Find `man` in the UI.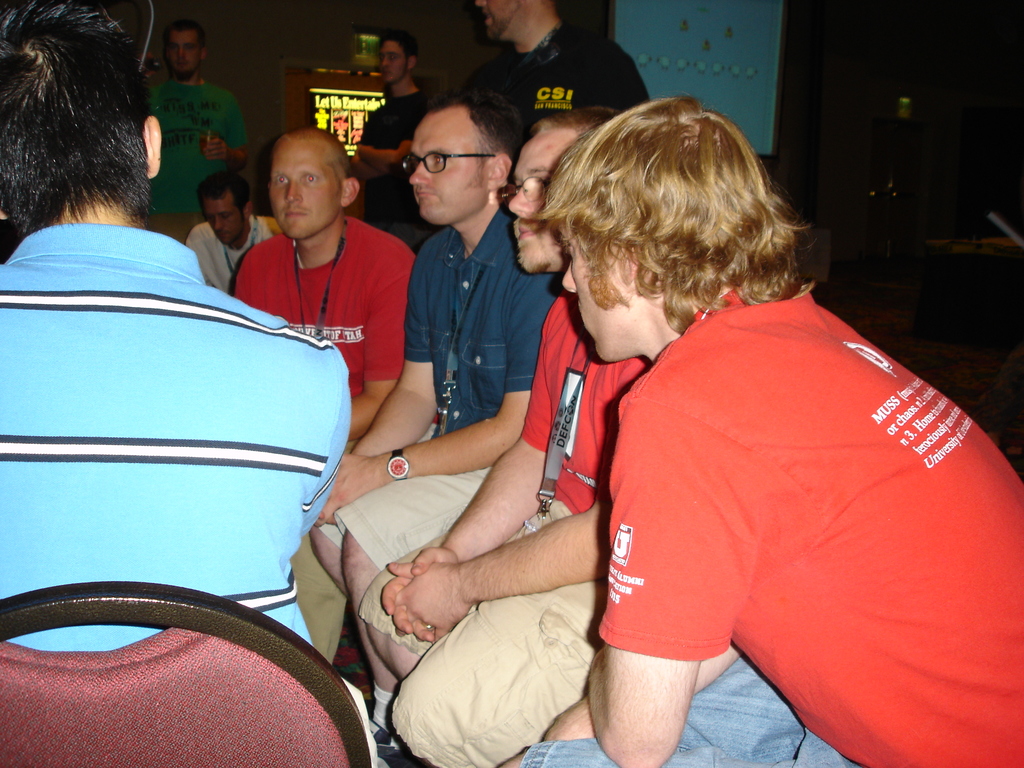
UI element at 325,102,630,767.
